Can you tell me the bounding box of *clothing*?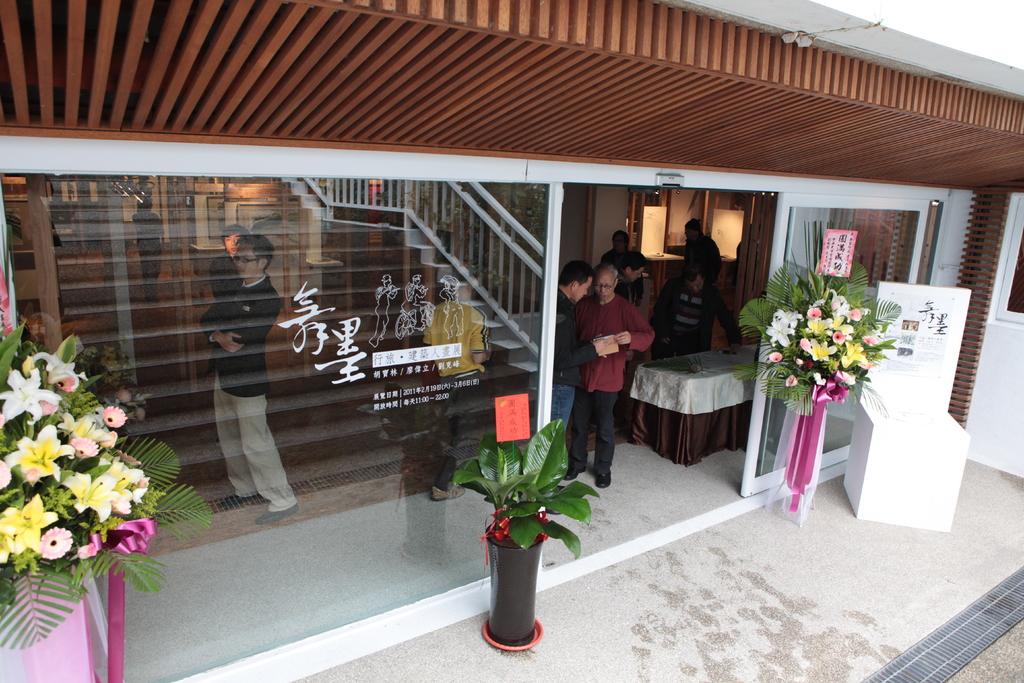
left=419, top=297, right=489, bottom=383.
